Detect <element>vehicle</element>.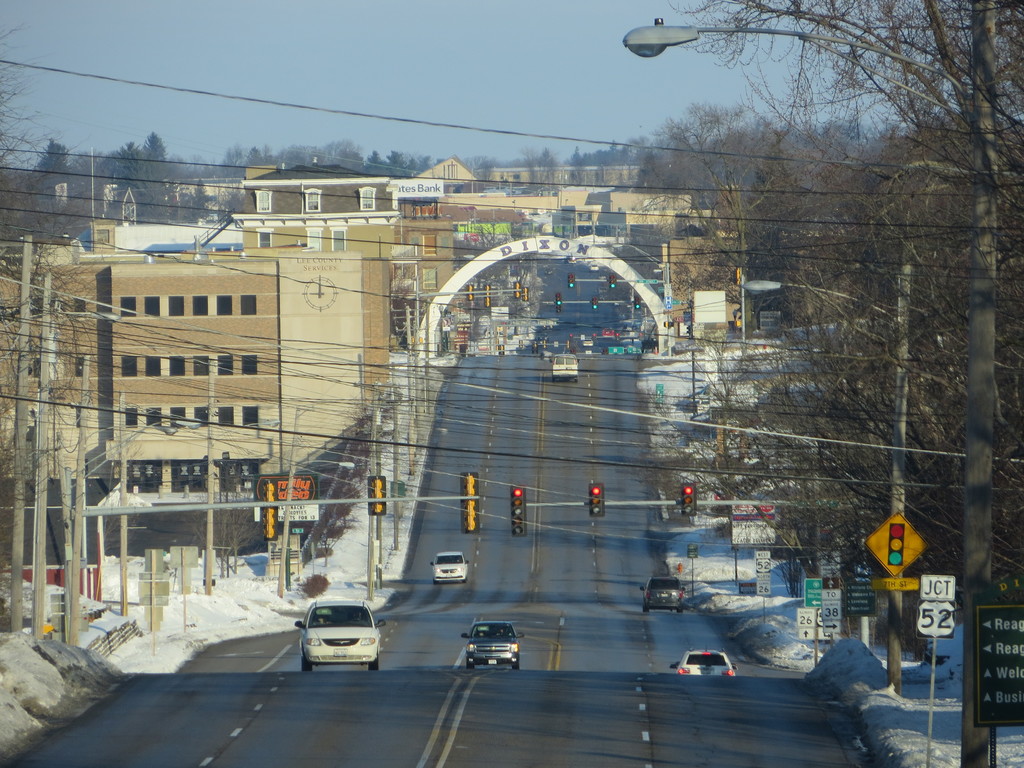
Detected at (636, 575, 687, 614).
